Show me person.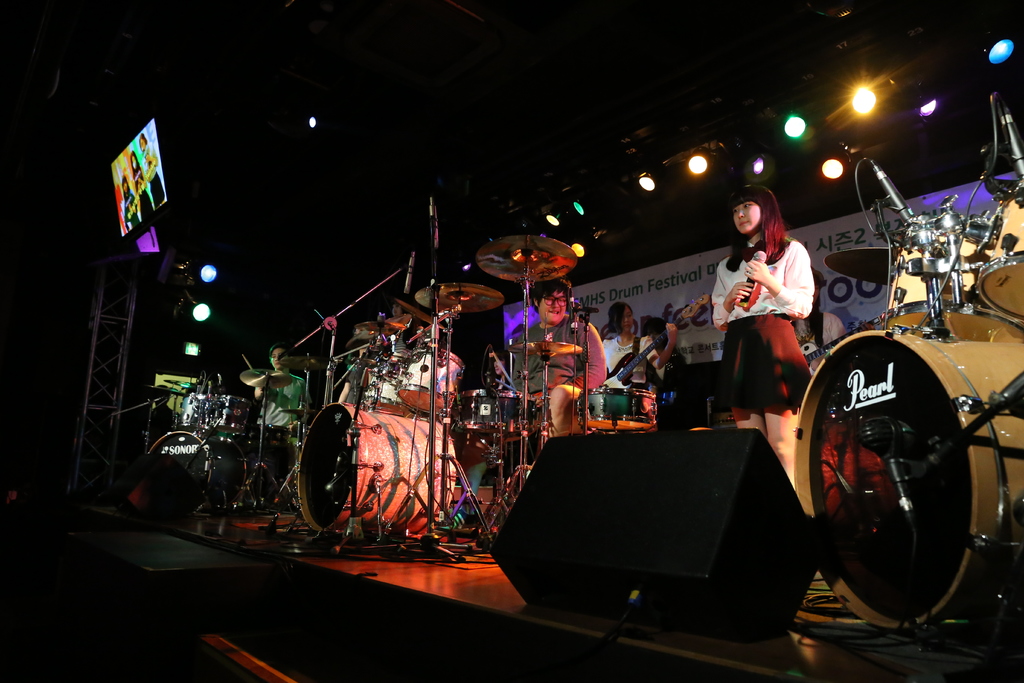
person is here: BBox(509, 277, 609, 436).
